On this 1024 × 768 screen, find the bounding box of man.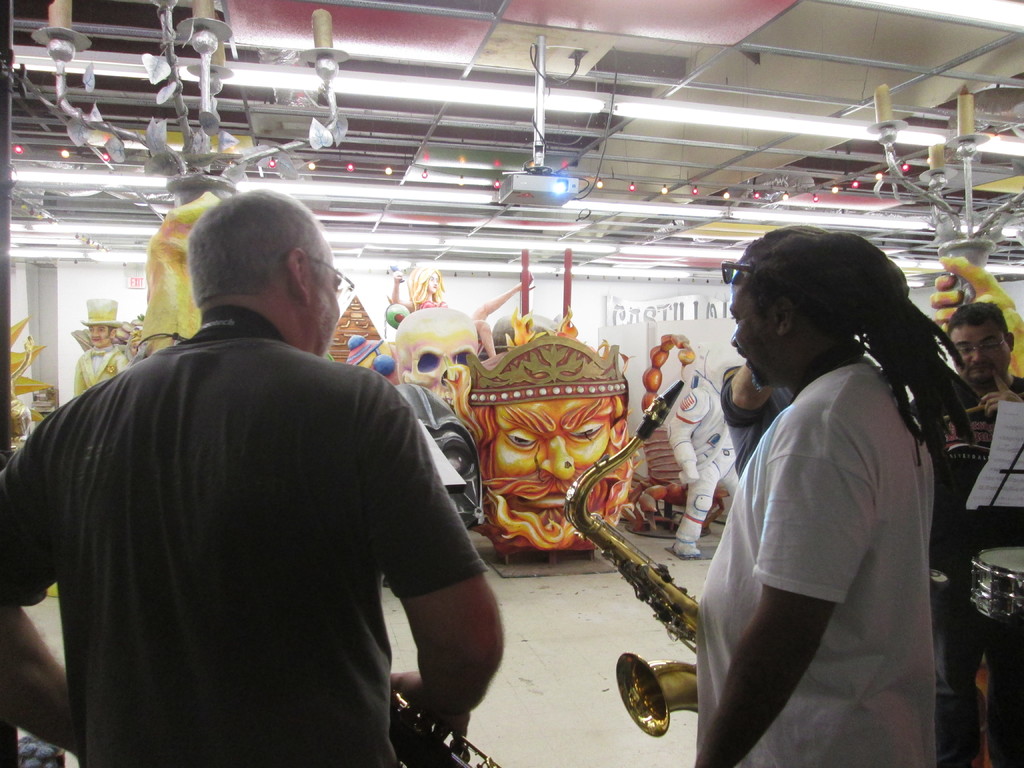
Bounding box: 719:362:810:478.
